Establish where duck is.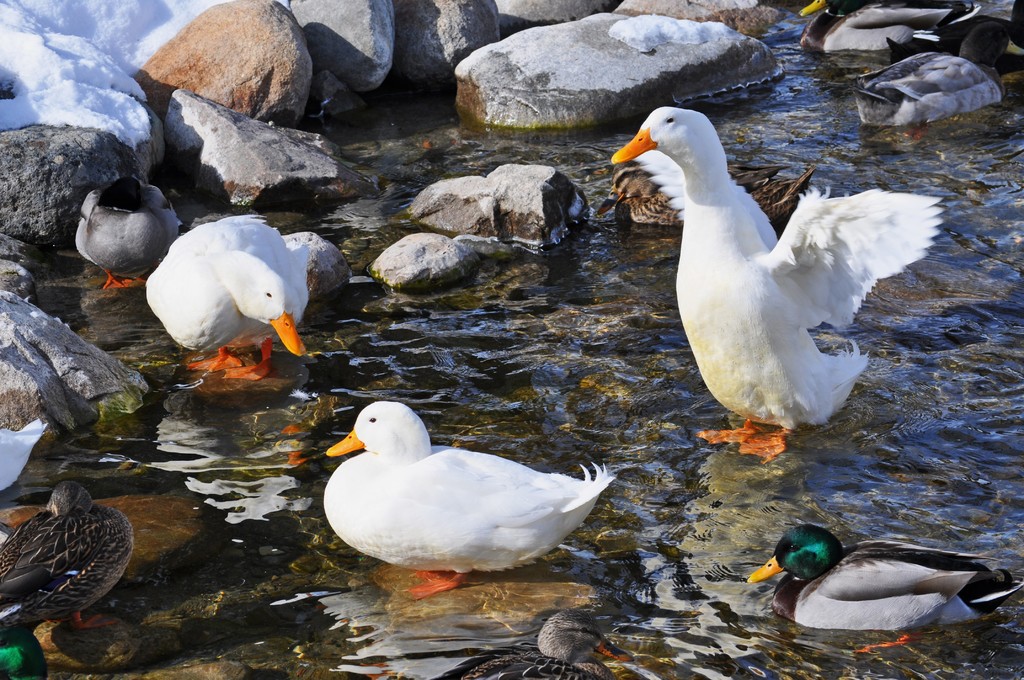
Established at box(147, 209, 305, 381).
